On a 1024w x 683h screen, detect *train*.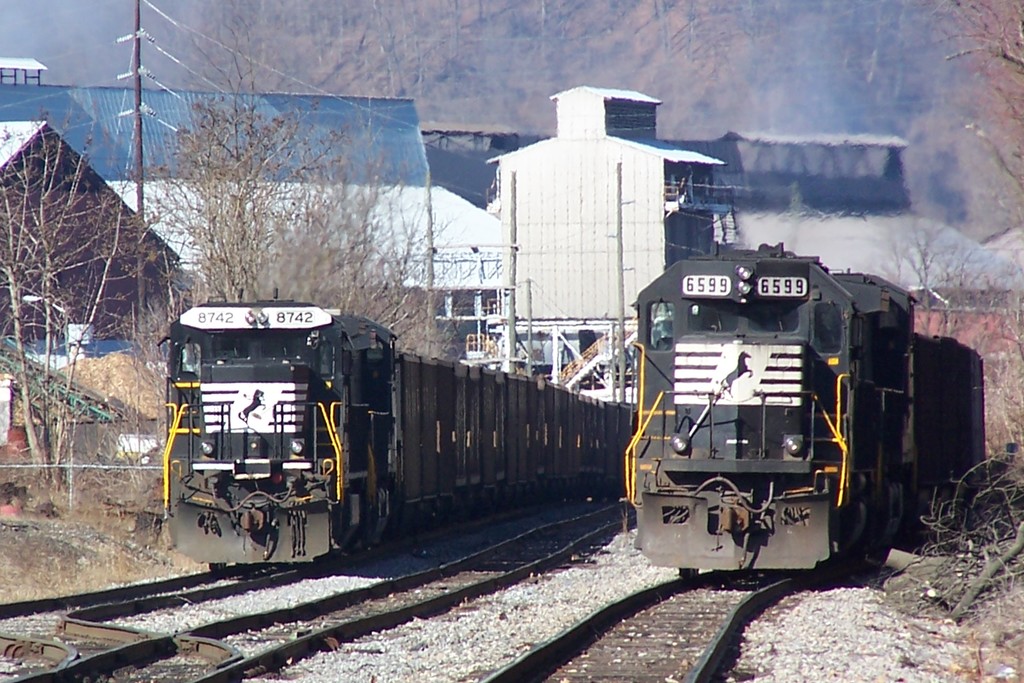
crop(156, 298, 636, 566).
